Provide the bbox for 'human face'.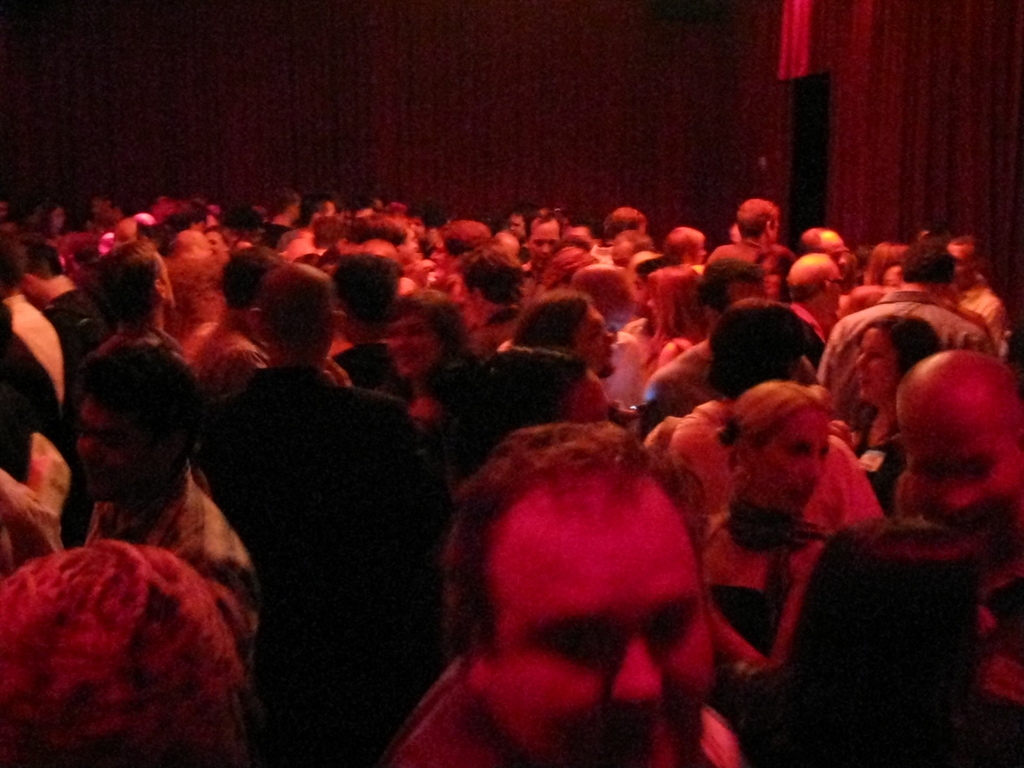
x1=824 y1=237 x2=847 y2=271.
